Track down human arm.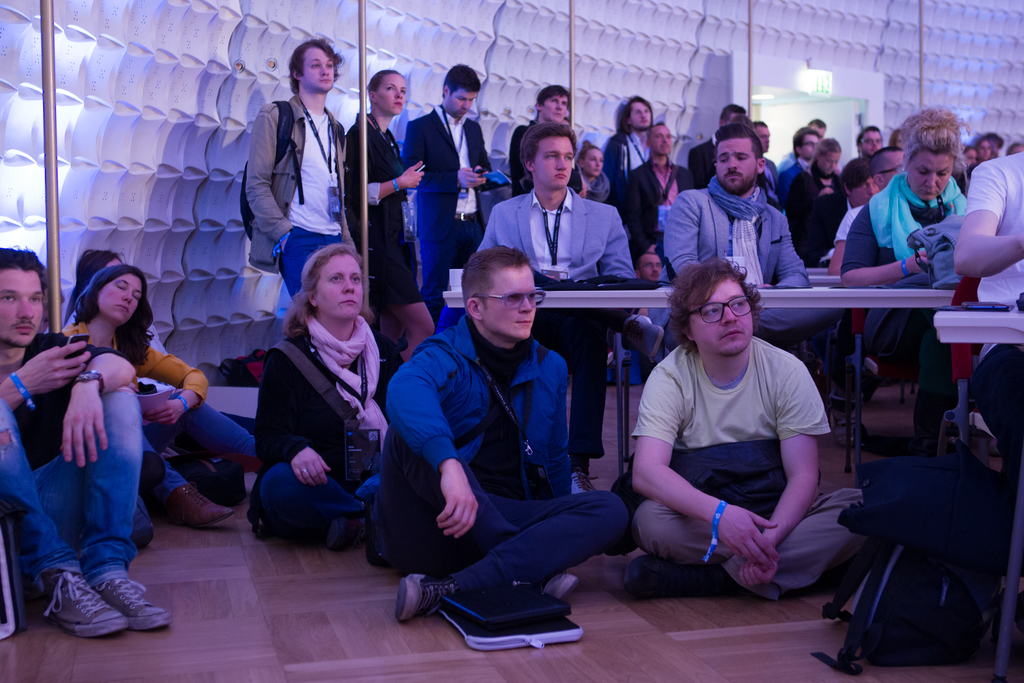
Tracked to 56:340:140:468.
